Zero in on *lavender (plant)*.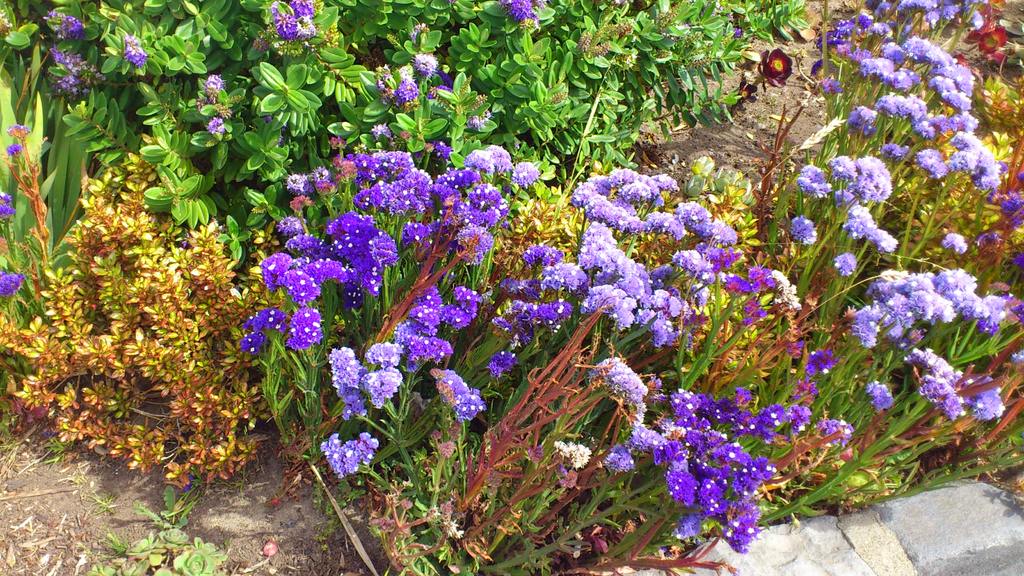
Zeroed in: detection(283, 308, 328, 377).
